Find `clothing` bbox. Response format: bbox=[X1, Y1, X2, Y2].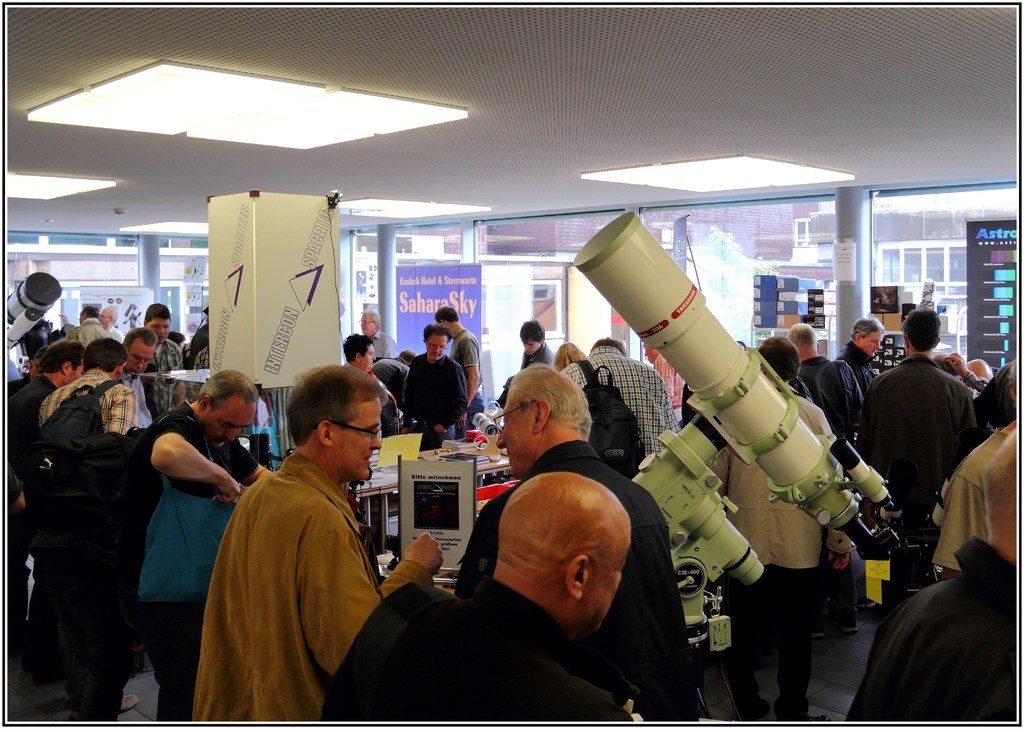
bbox=[447, 441, 702, 722].
